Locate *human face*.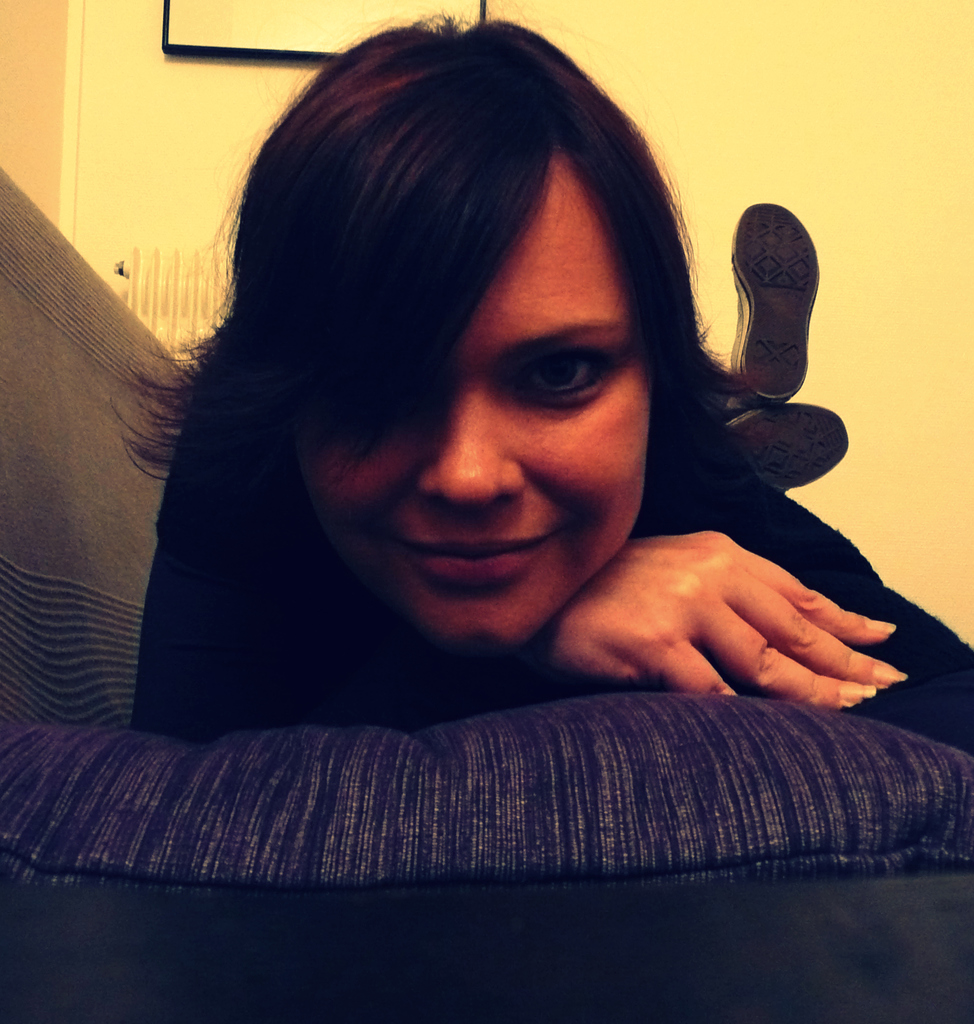
Bounding box: <region>295, 144, 651, 652</region>.
